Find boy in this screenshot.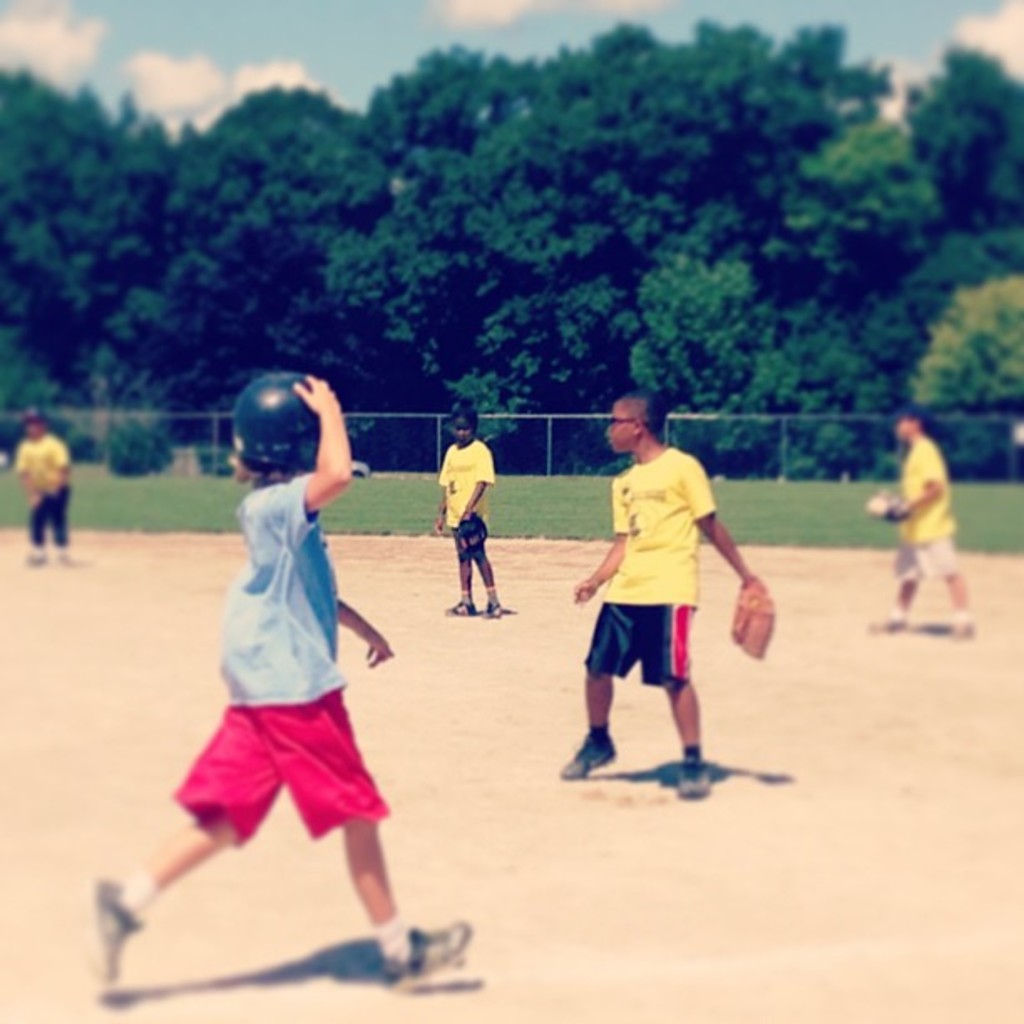
The bounding box for boy is x1=430, y1=412, x2=500, y2=616.
